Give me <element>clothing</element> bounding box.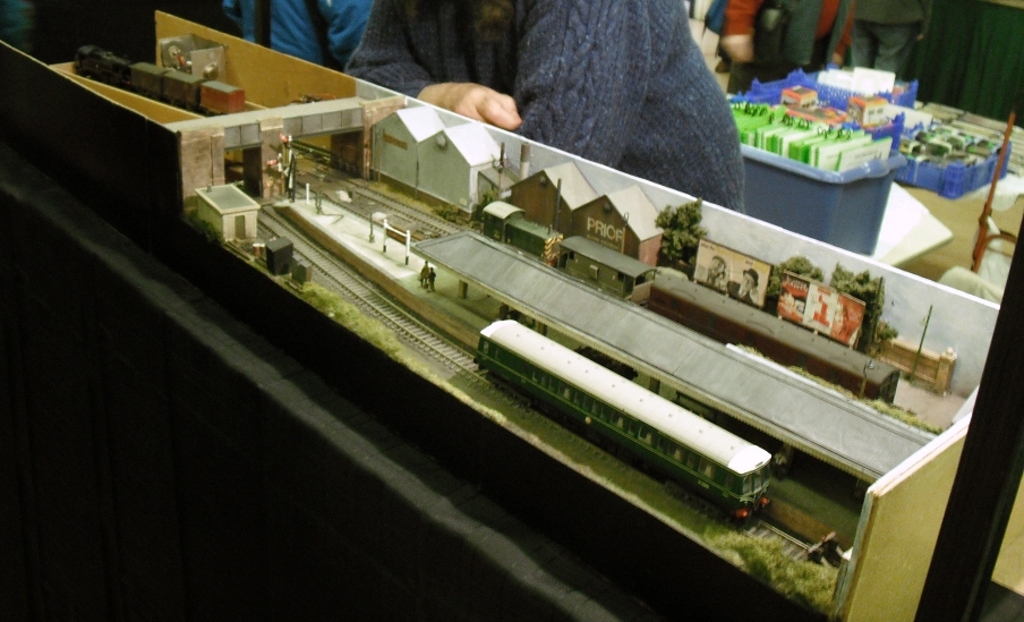
bbox=[344, 3, 750, 218].
